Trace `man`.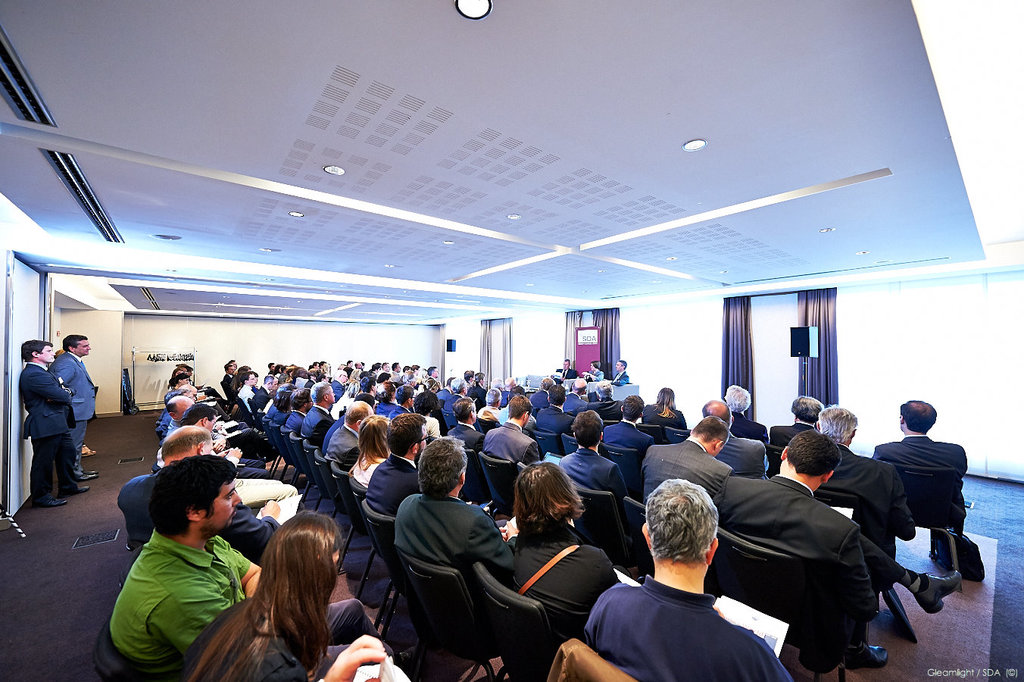
Traced to detection(49, 334, 103, 479).
